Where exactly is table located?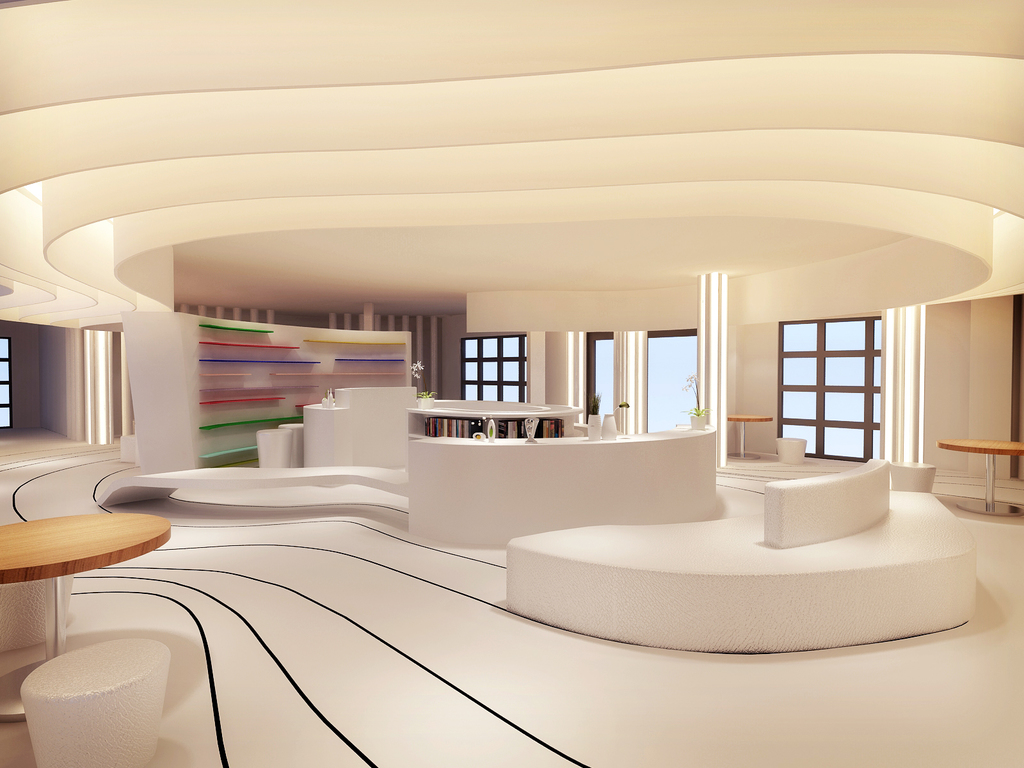
Its bounding box is crop(938, 440, 1023, 515).
